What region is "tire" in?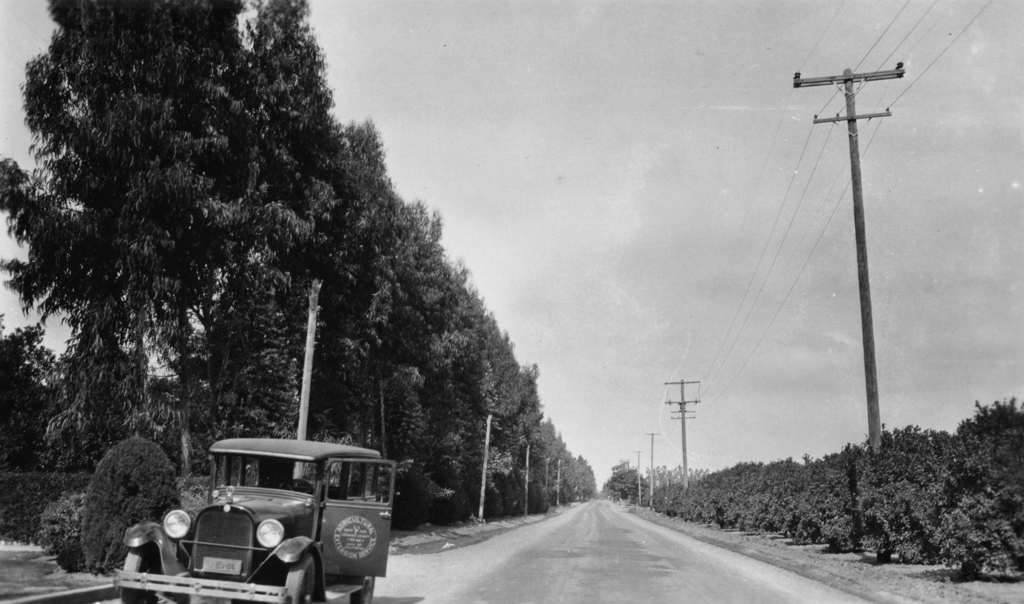
<bbox>120, 547, 156, 603</bbox>.
